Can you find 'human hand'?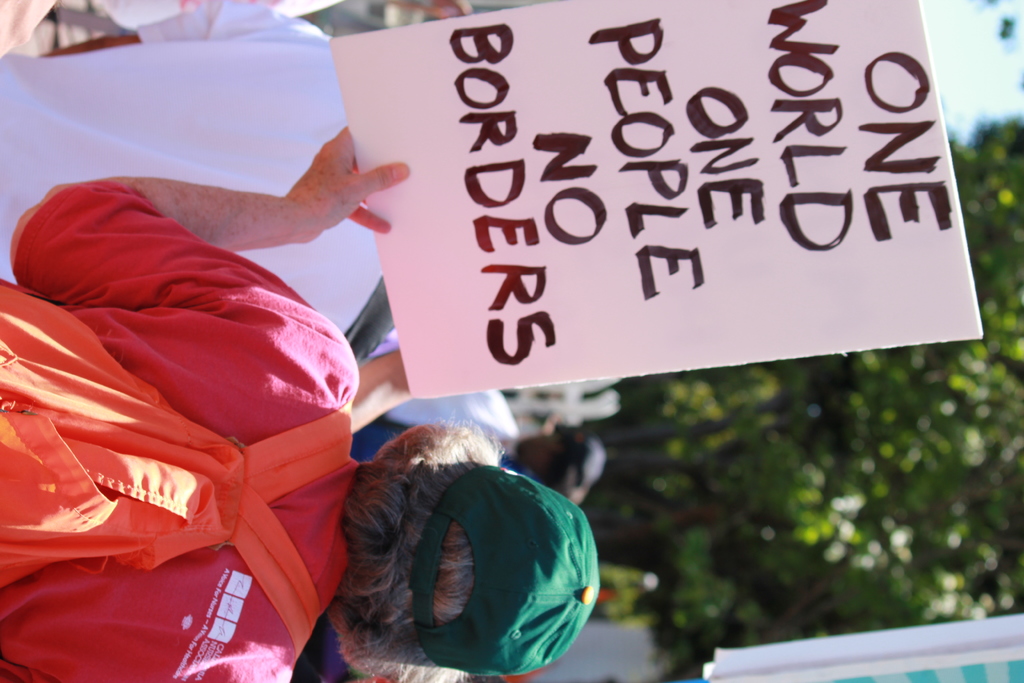
Yes, bounding box: bbox=[284, 124, 412, 247].
